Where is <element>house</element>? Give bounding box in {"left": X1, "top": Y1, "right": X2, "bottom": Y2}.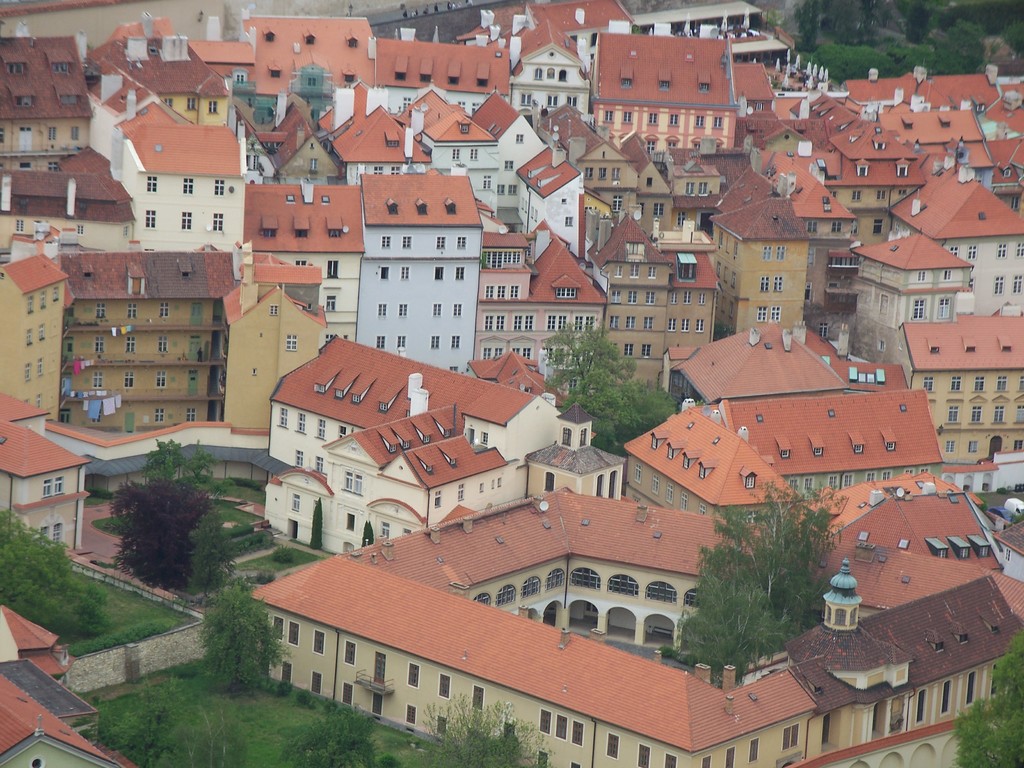
{"left": 886, "top": 106, "right": 988, "bottom": 166}.
